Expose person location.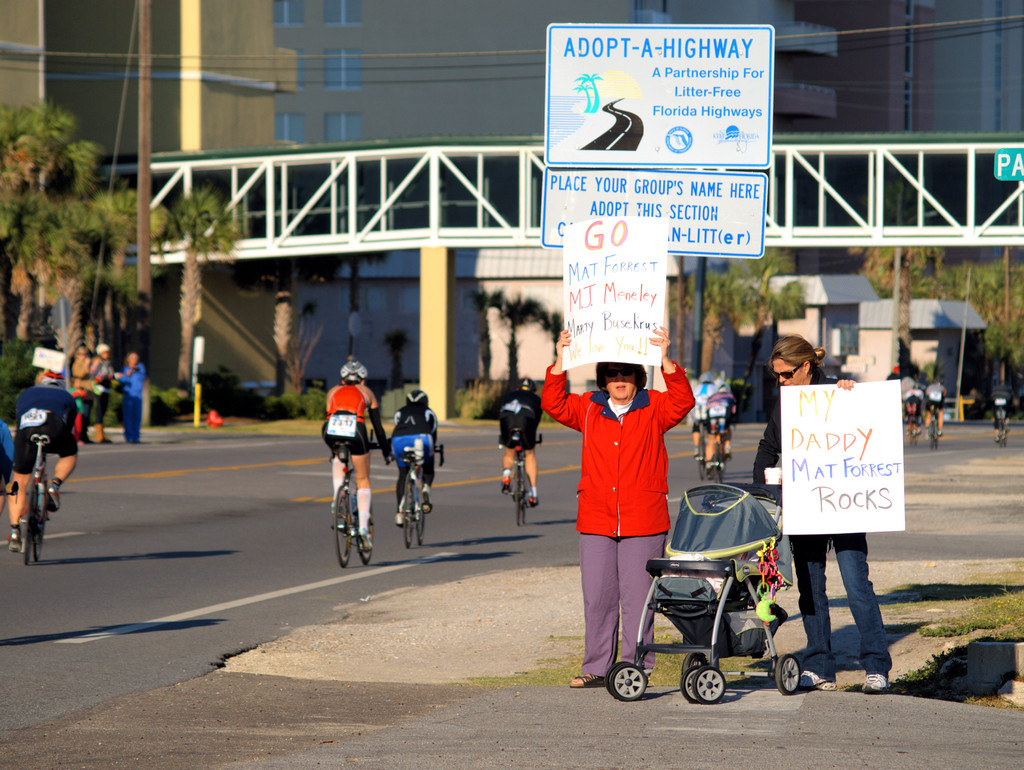
Exposed at l=0, t=404, r=29, b=520.
